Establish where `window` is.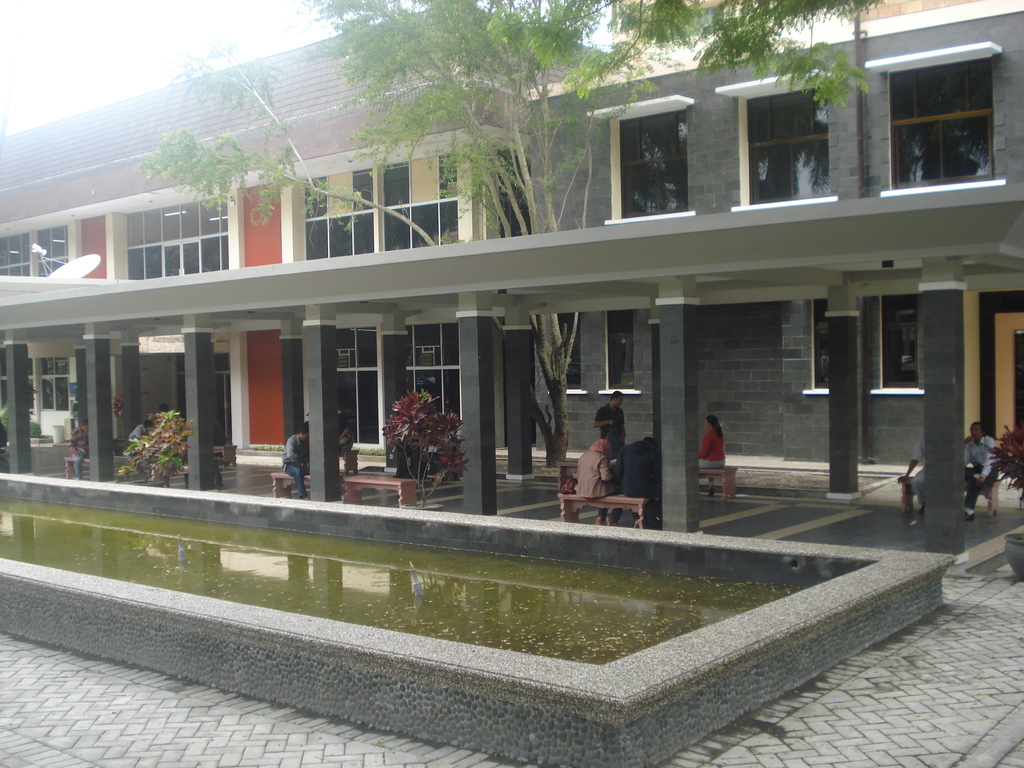
Established at crop(293, 128, 534, 257).
